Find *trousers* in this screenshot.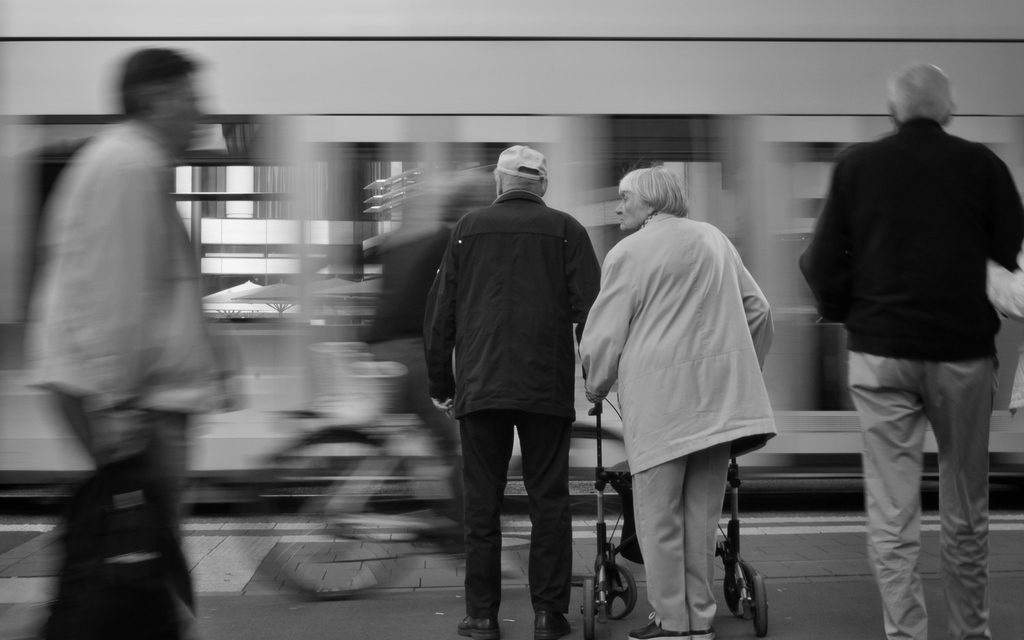
The bounding box for *trousers* is left=628, top=438, right=733, bottom=632.
